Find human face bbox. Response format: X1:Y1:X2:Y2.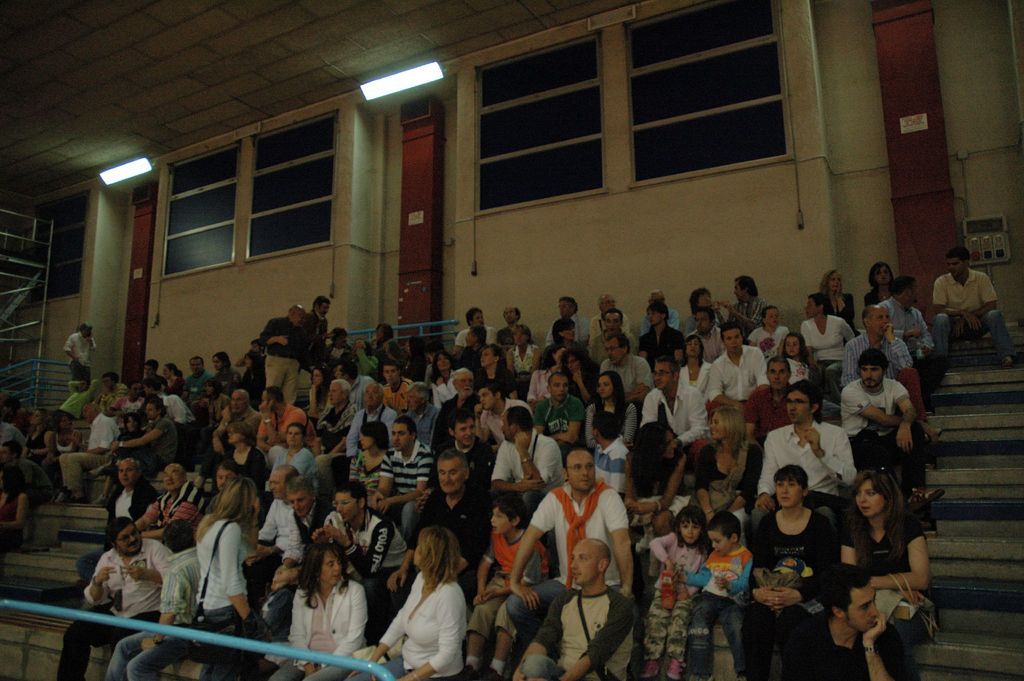
646:307:661:329.
